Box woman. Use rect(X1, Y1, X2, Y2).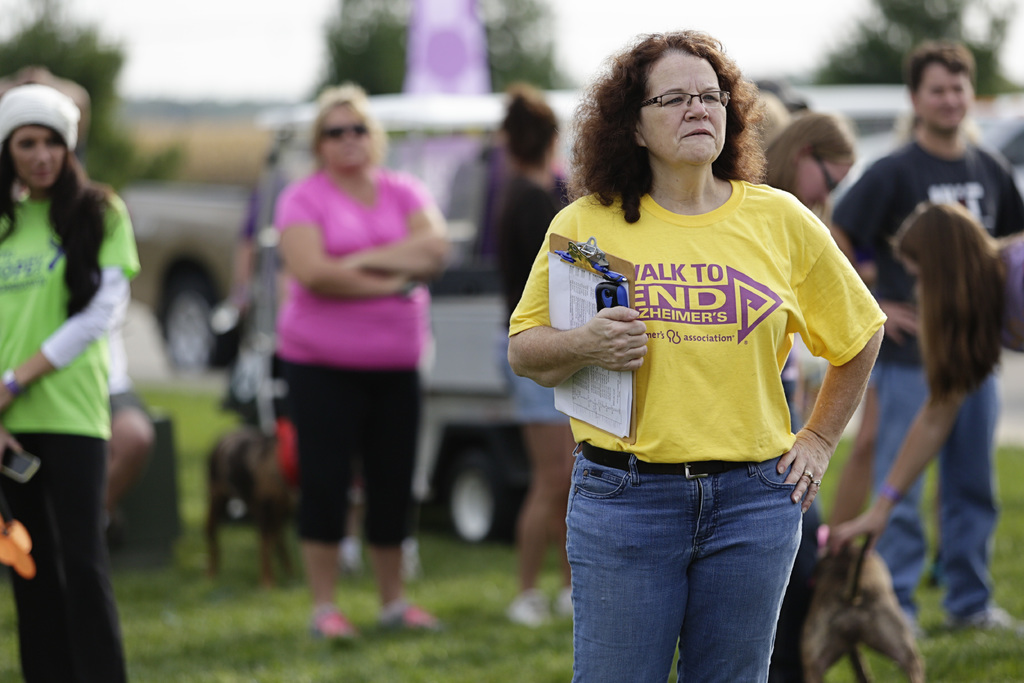
rect(758, 110, 860, 682).
